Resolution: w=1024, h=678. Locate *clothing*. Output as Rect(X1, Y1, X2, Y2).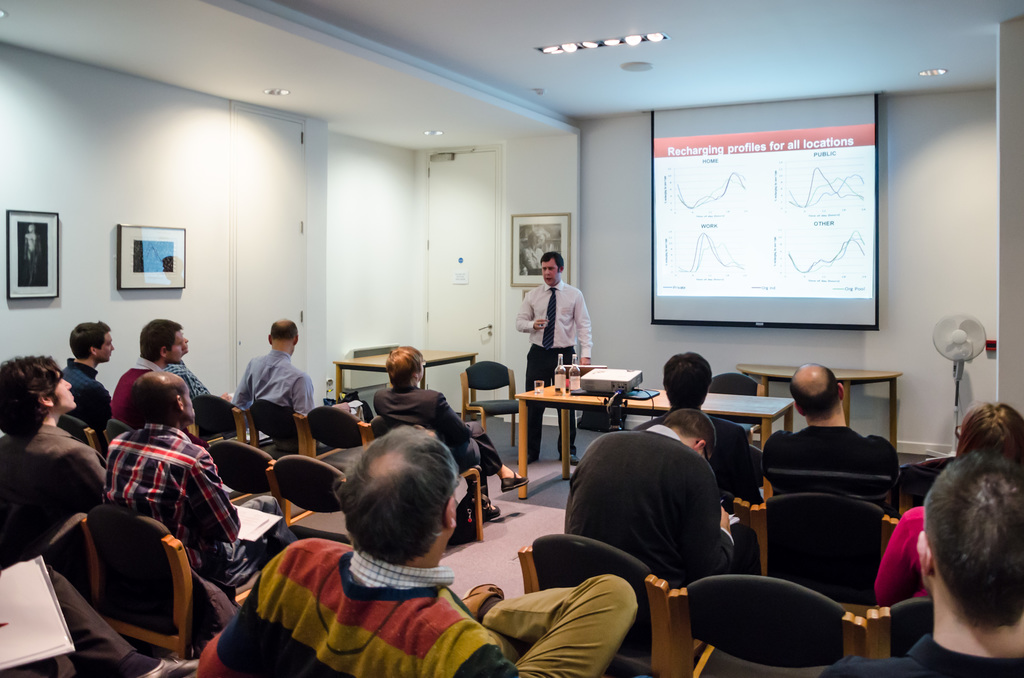
Rect(367, 382, 505, 486).
